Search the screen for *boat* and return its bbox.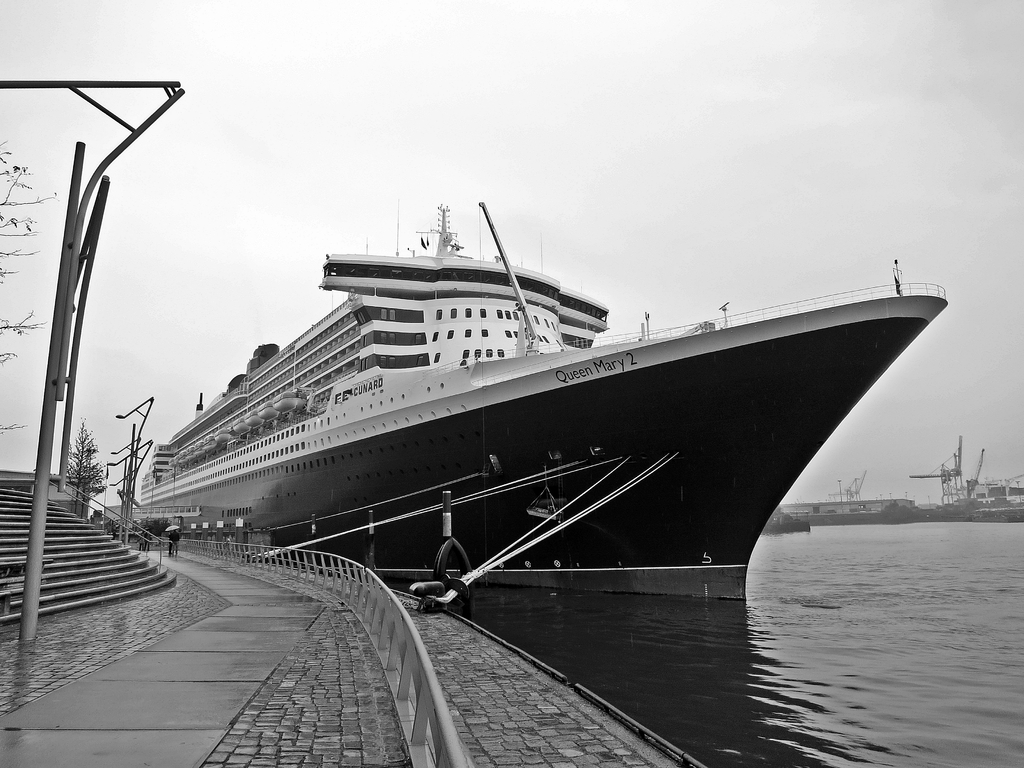
Found: region(118, 198, 950, 612).
